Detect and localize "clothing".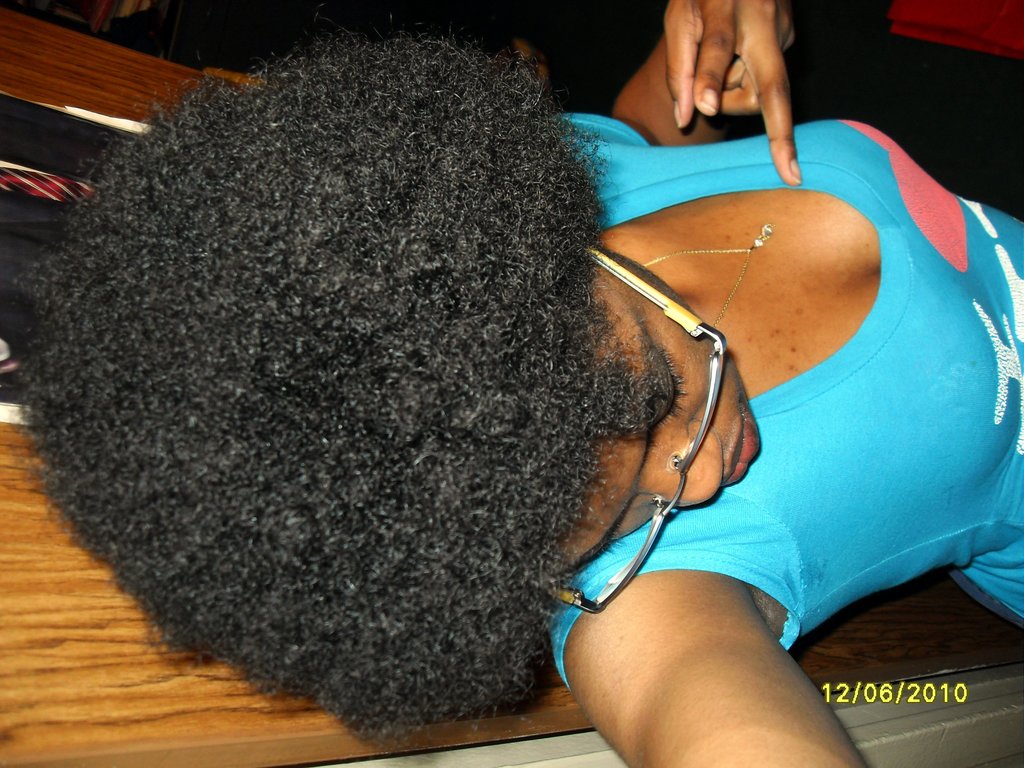
Localized at [537,102,1023,700].
